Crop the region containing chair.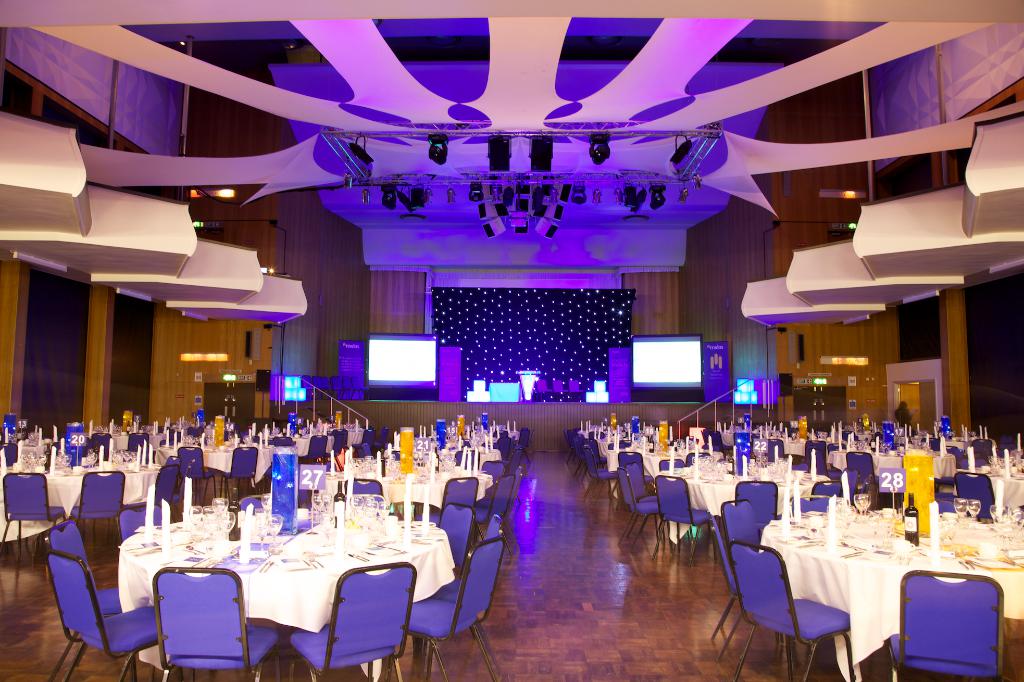
Crop region: {"left": 186, "top": 426, "right": 204, "bottom": 436}.
